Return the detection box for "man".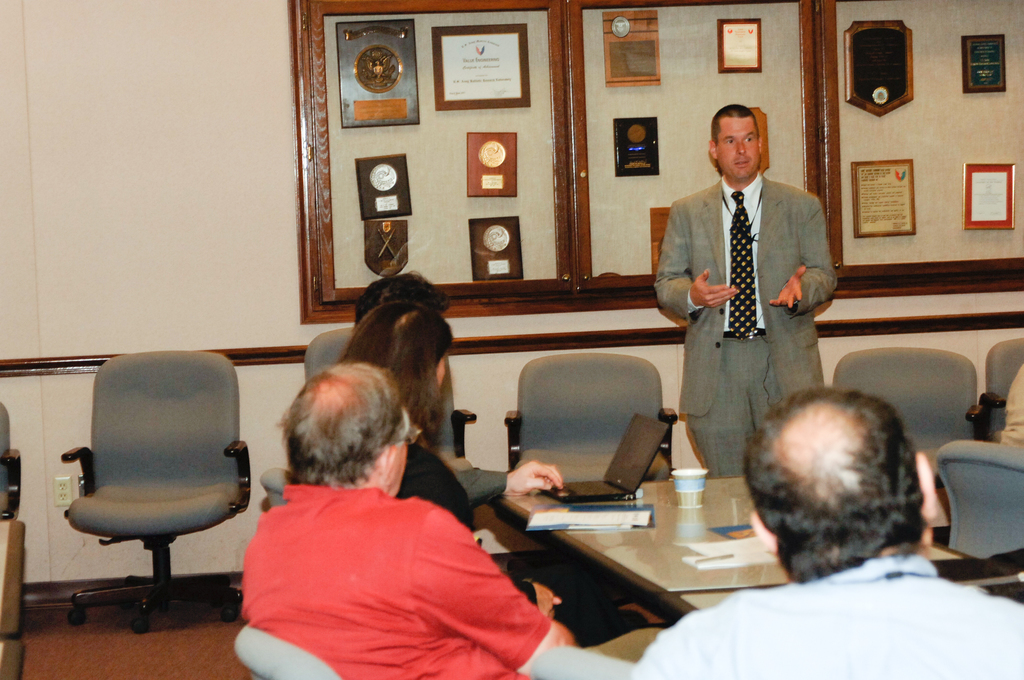
left=662, top=121, right=848, bottom=455.
